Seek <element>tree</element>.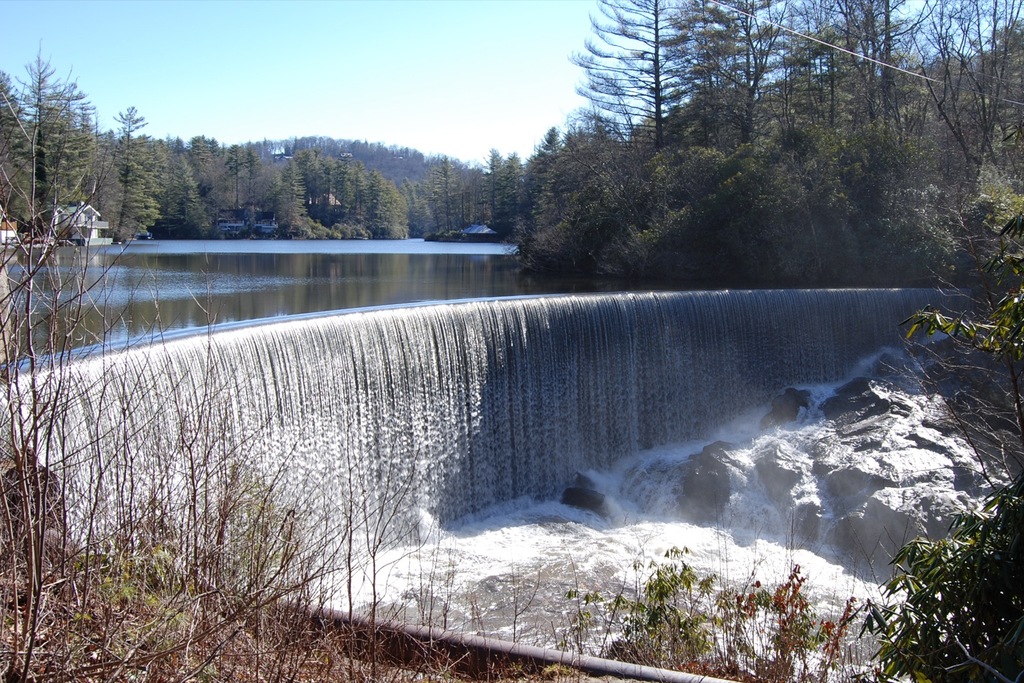
{"left": 424, "top": 143, "right": 463, "bottom": 229}.
